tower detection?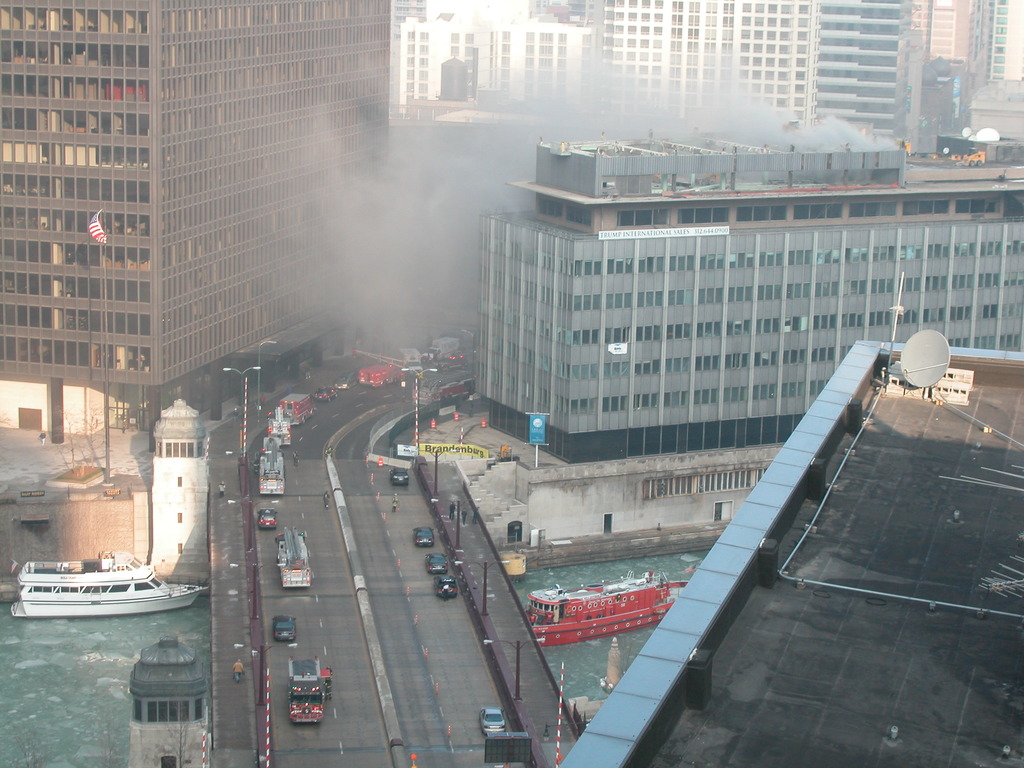
[808,4,924,146]
